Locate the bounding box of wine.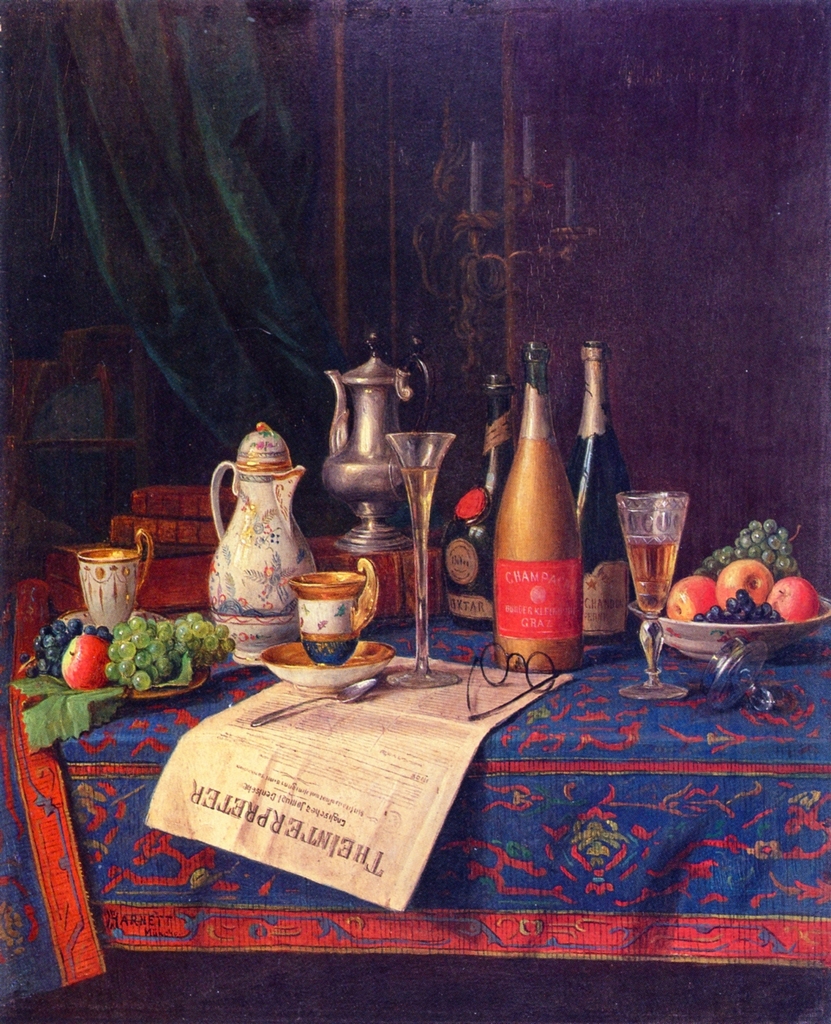
Bounding box: <bbox>403, 466, 436, 602</bbox>.
